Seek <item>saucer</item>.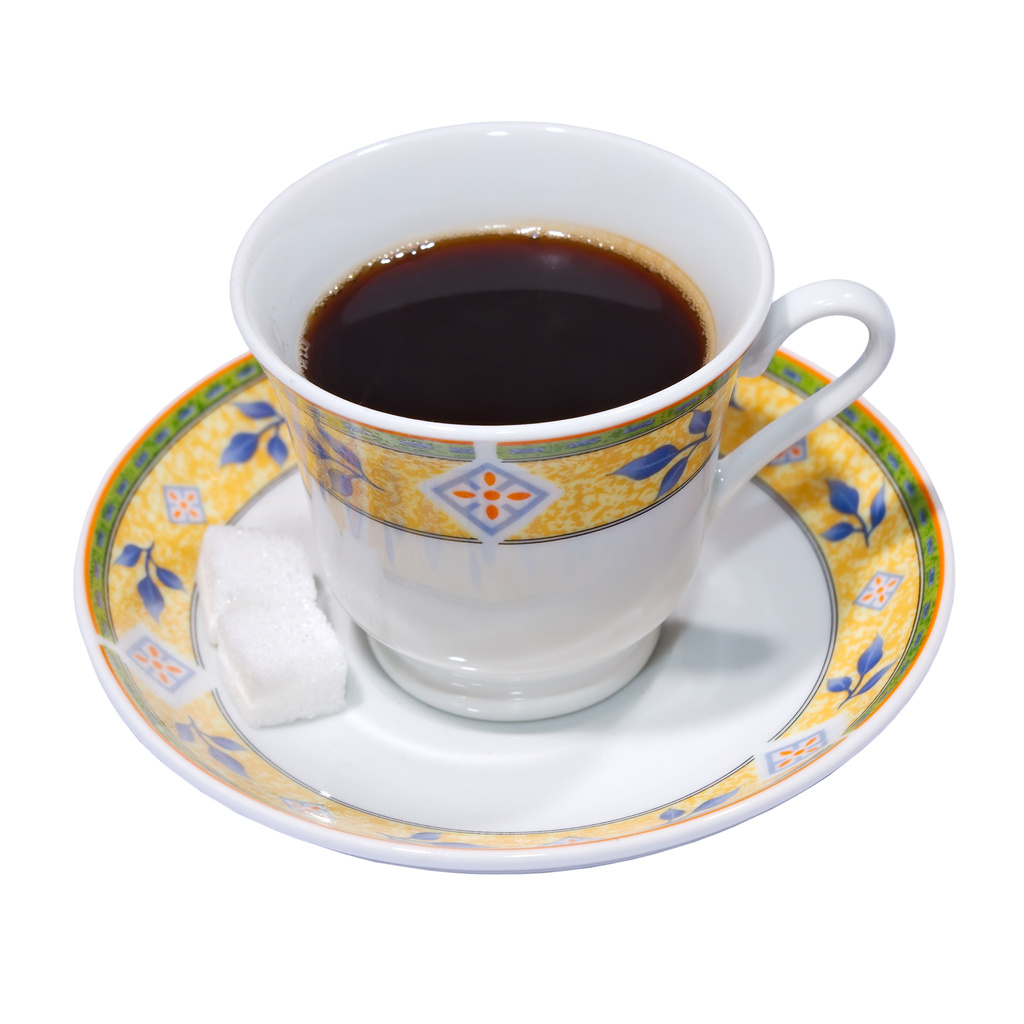
76, 349, 949, 869.
